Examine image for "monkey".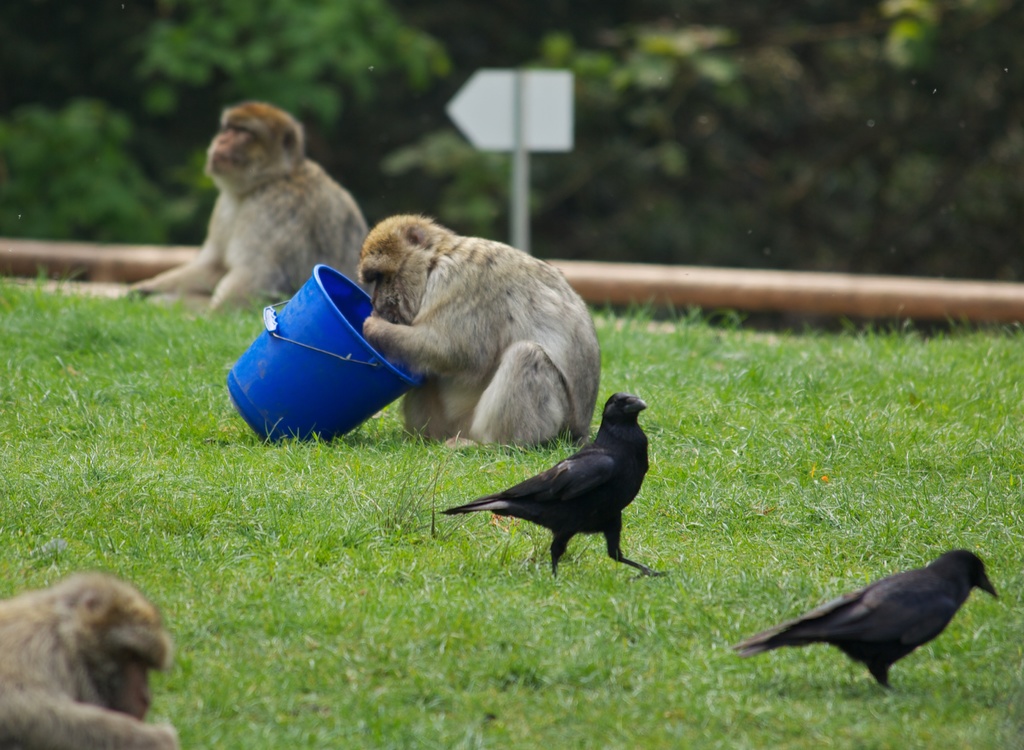
Examination result: left=132, top=99, right=382, bottom=302.
